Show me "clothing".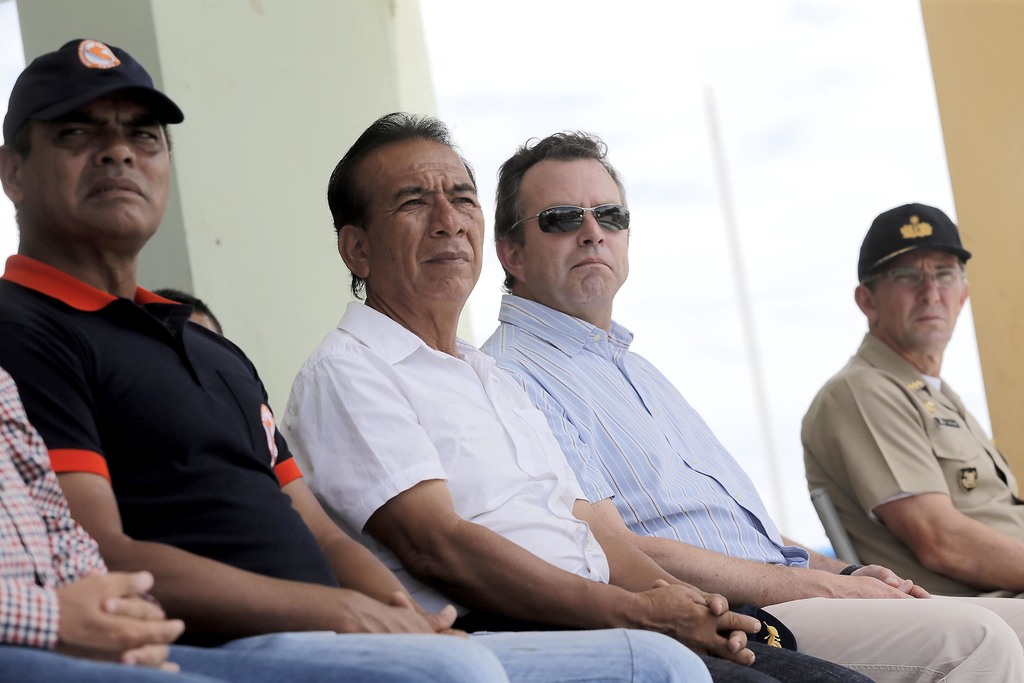
"clothing" is here: [273, 295, 877, 682].
